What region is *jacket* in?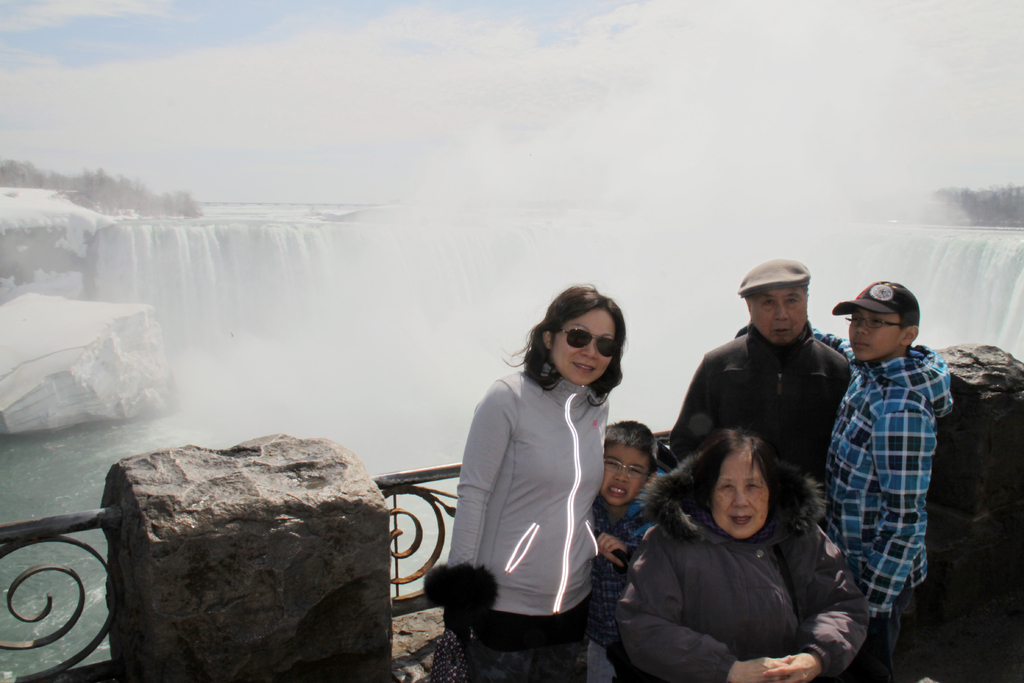
Rect(666, 334, 856, 466).
